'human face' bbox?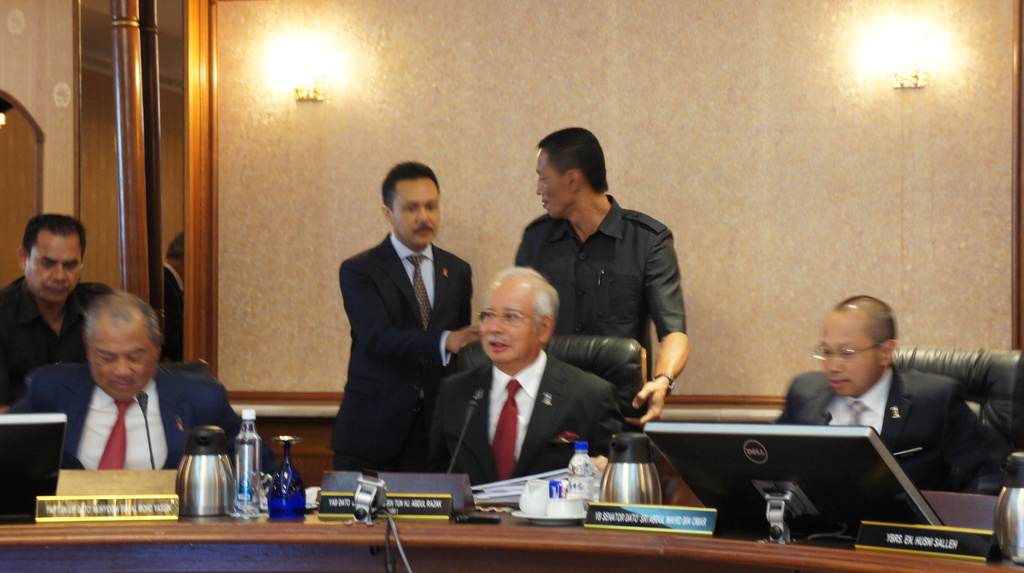
rect(26, 231, 79, 300)
